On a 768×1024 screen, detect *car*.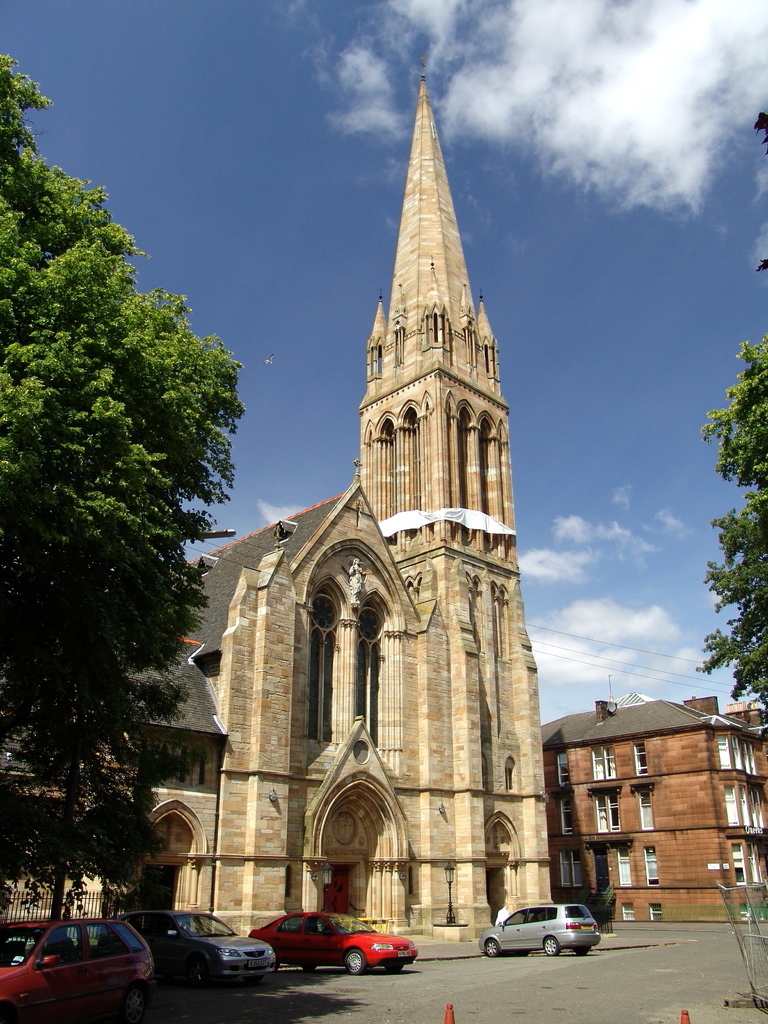
pyautogui.locateOnScreen(124, 911, 274, 977).
